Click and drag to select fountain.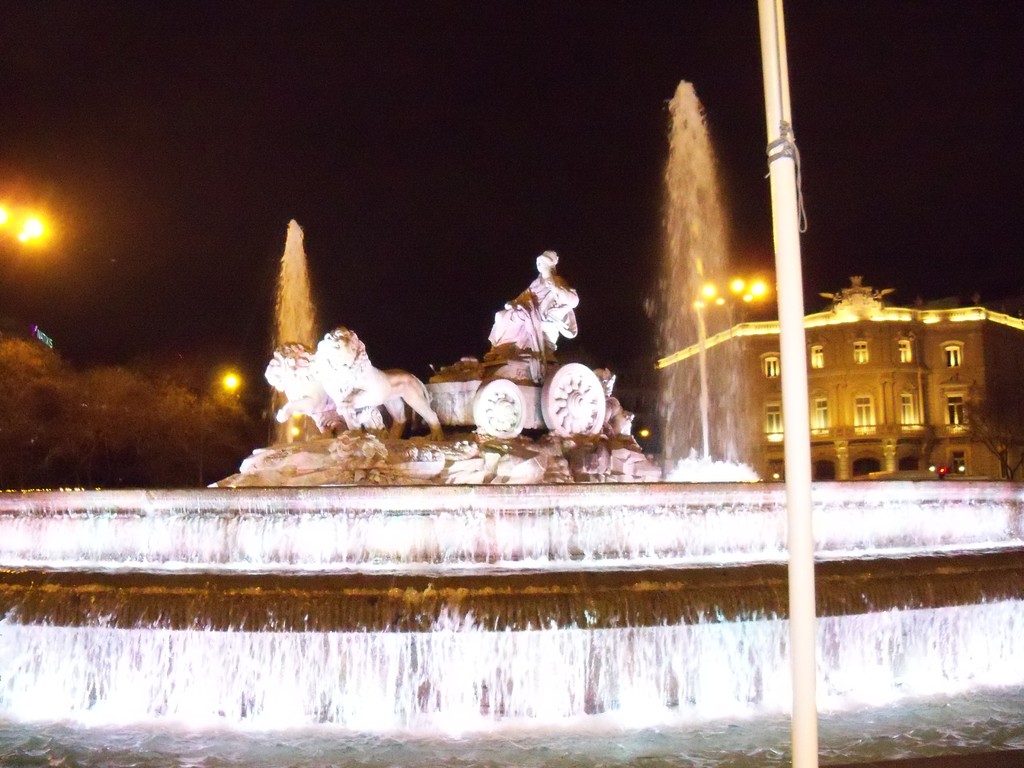
Selection: {"left": 0, "top": 227, "right": 1016, "bottom": 767}.
